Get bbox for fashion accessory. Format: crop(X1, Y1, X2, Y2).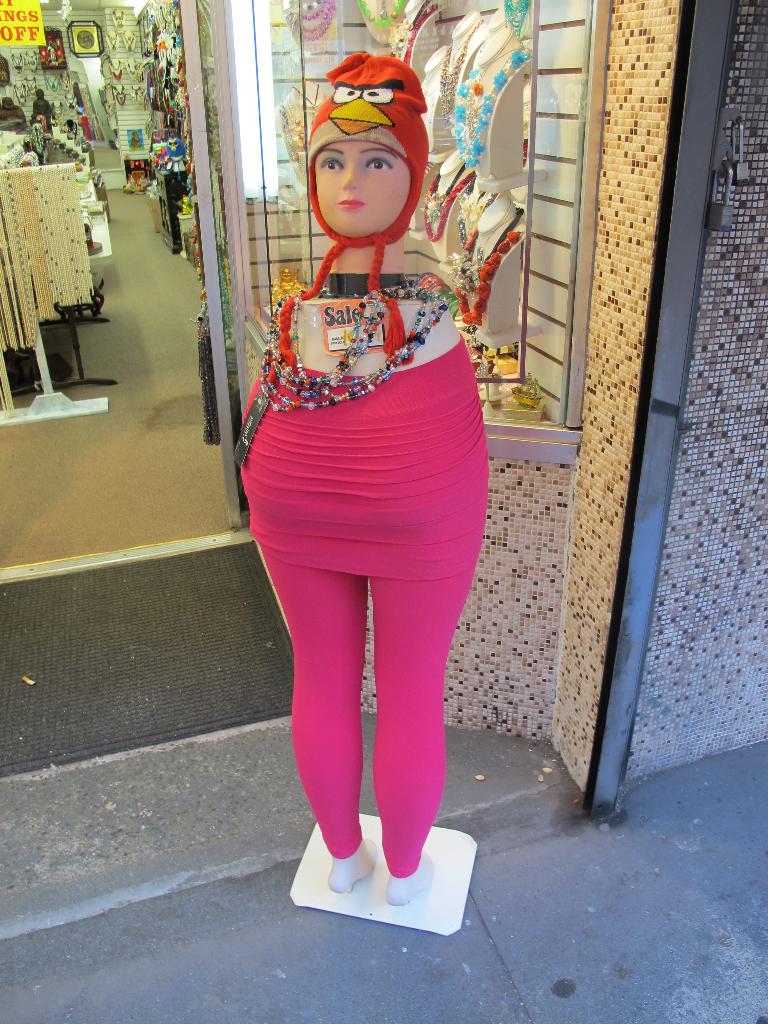
crop(420, 170, 476, 243).
